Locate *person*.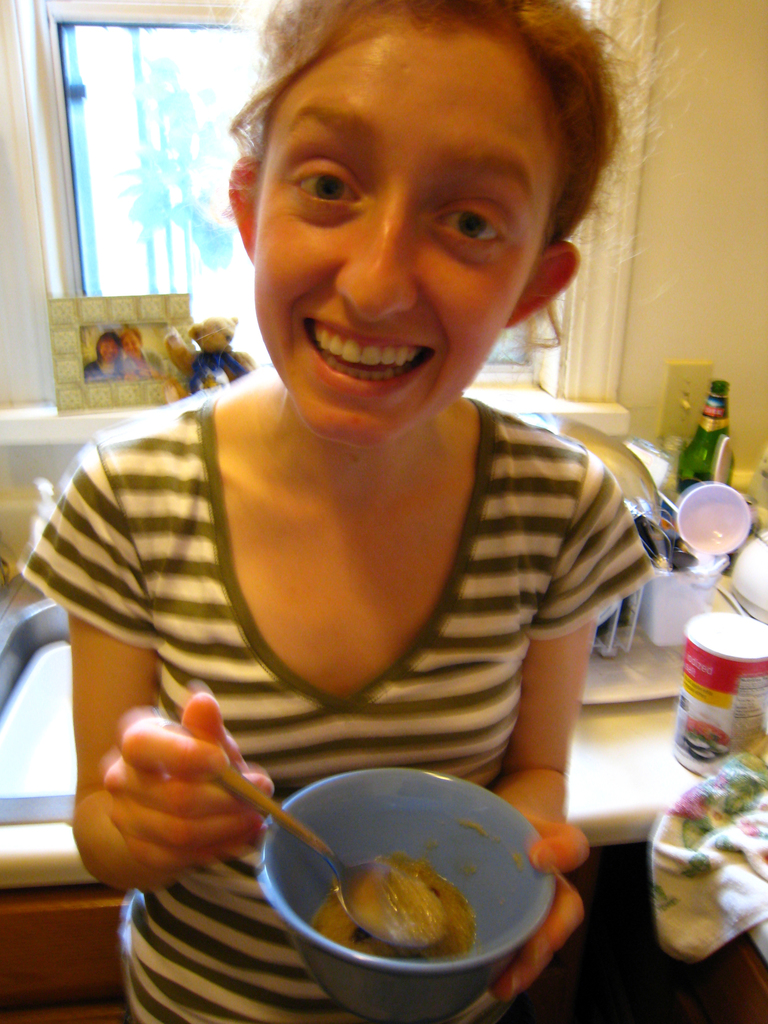
Bounding box: select_region(51, 28, 694, 921).
